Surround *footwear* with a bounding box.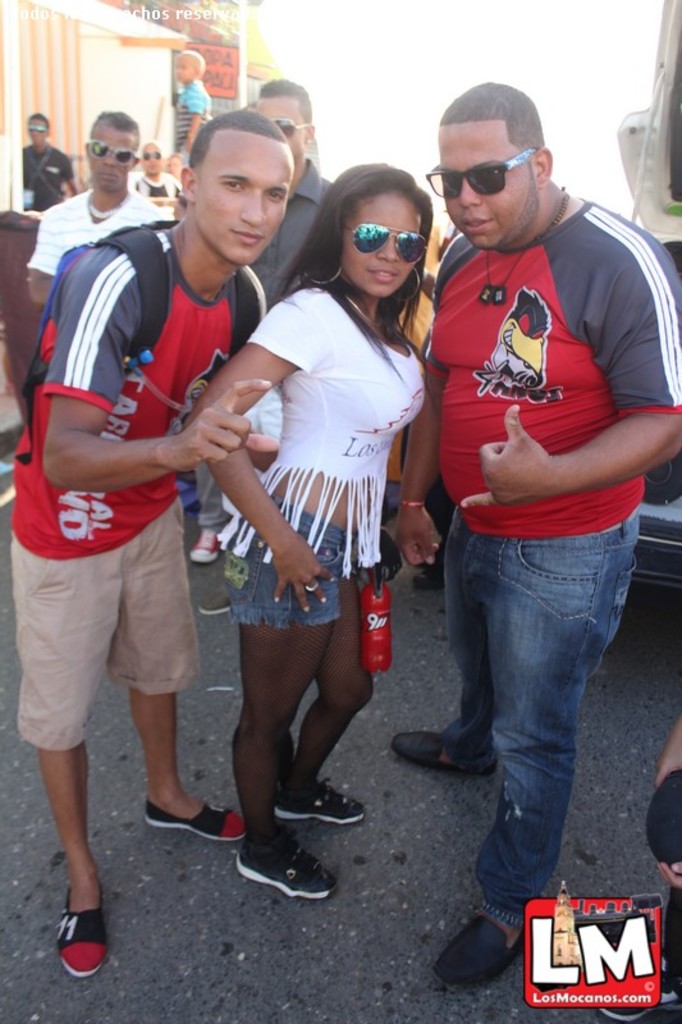
region(193, 586, 235, 616).
